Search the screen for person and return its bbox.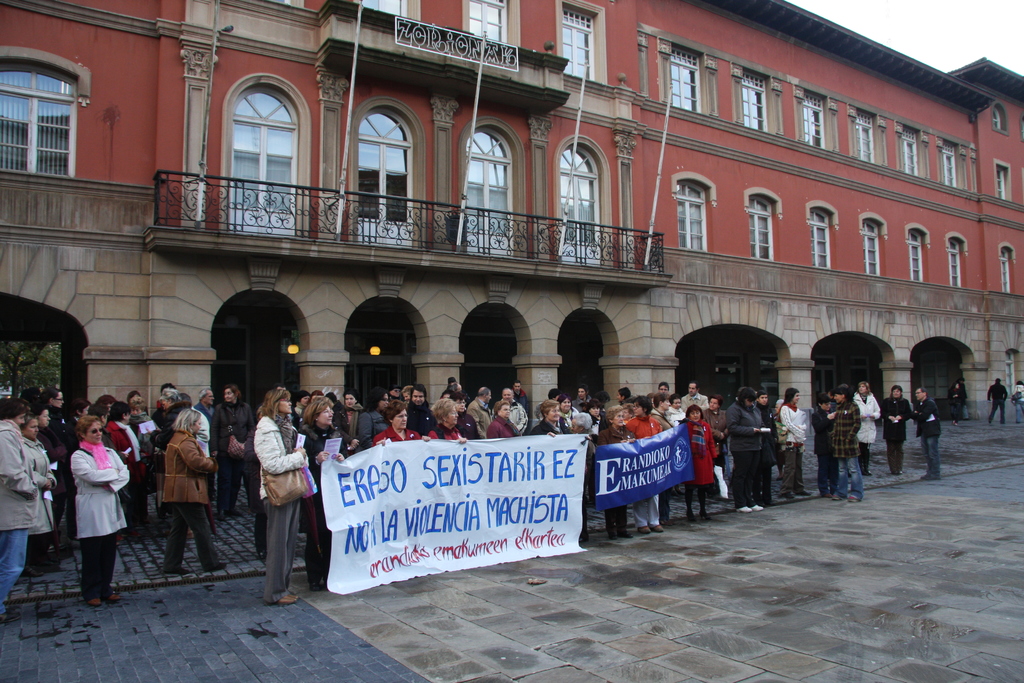
Found: bbox=(128, 393, 150, 424).
